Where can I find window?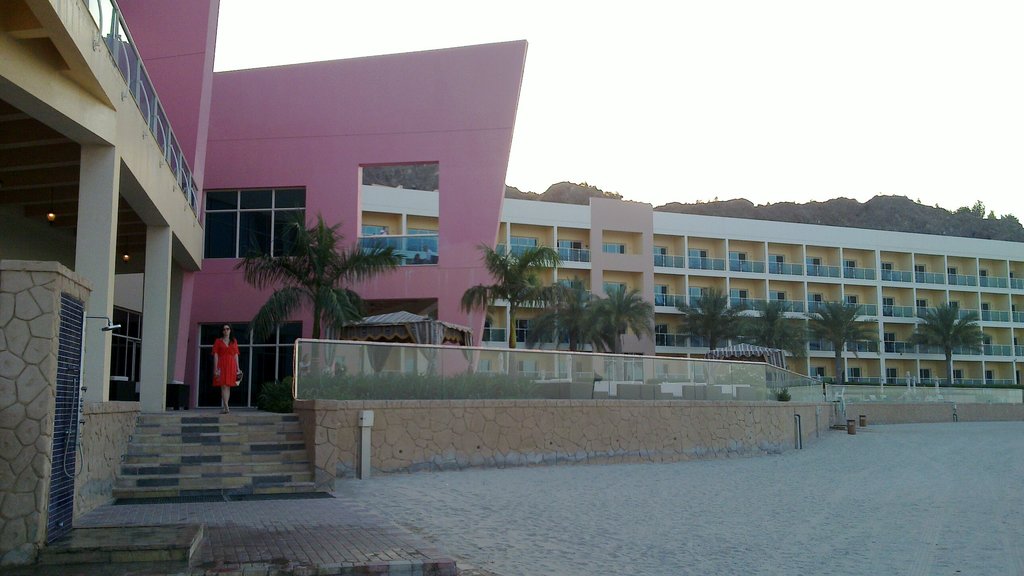
You can find it at x1=914 y1=259 x2=936 y2=290.
